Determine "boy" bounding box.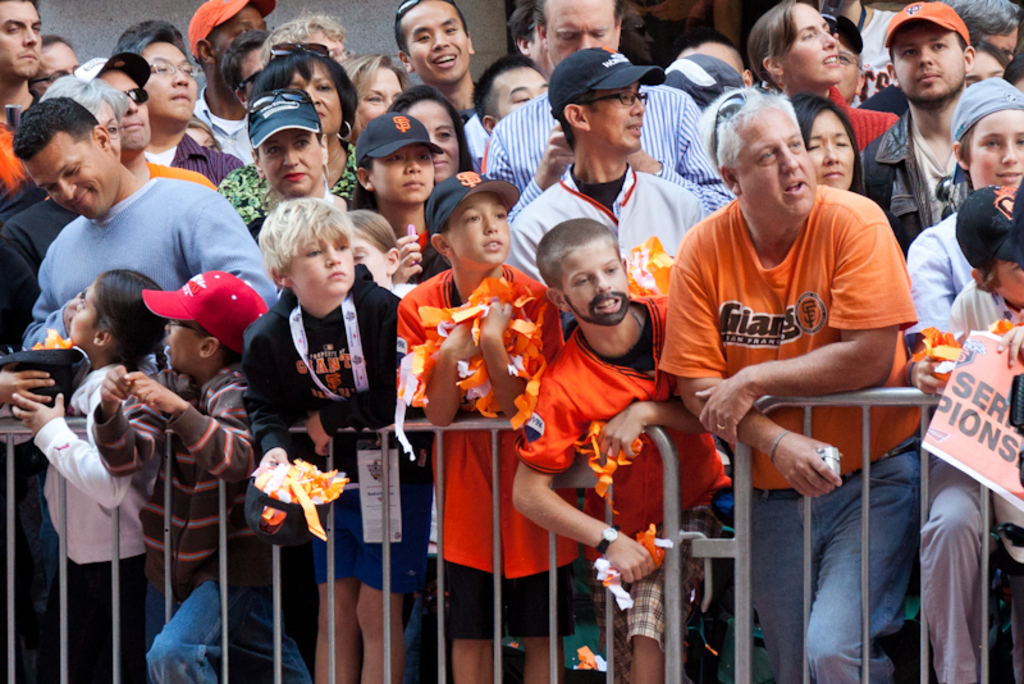
Determined: {"left": 508, "top": 211, "right": 731, "bottom": 683}.
